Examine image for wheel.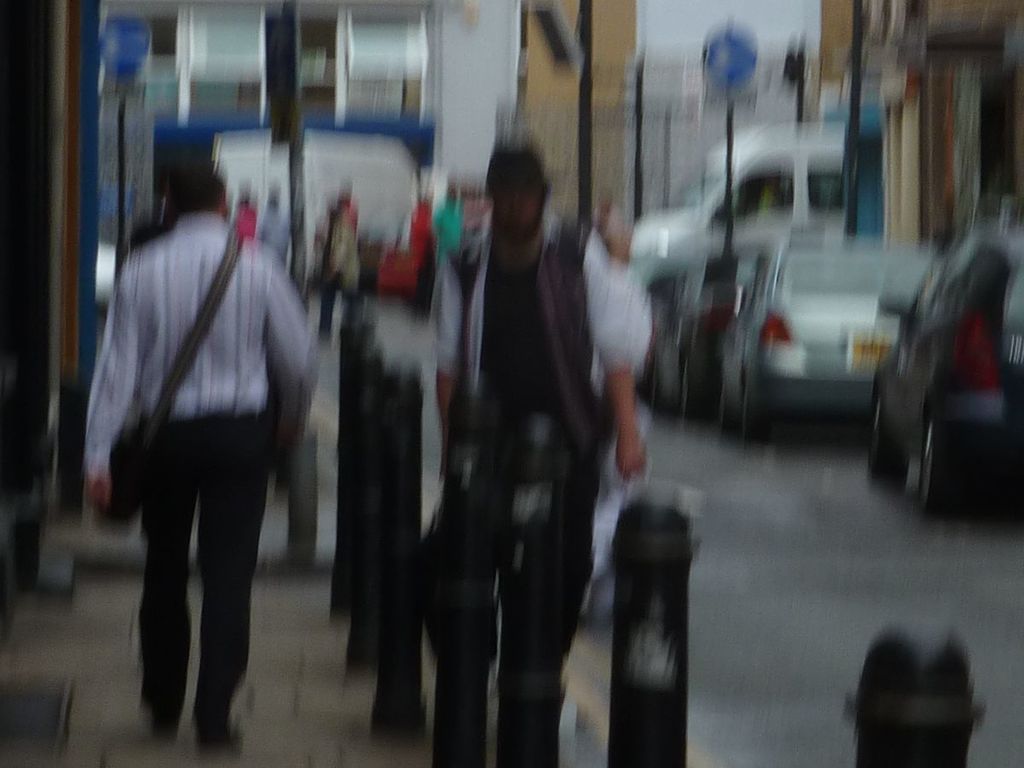
Examination result: <bbox>681, 359, 709, 421</bbox>.
